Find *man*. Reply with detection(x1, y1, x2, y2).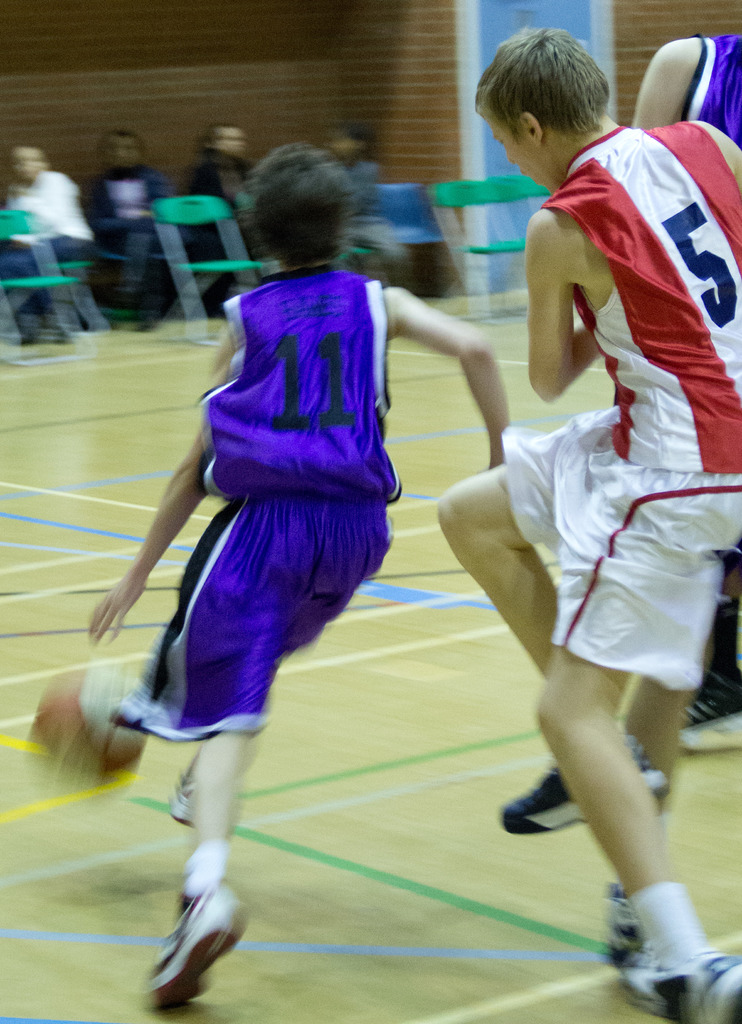
detection(628, 35, 741, 755).
